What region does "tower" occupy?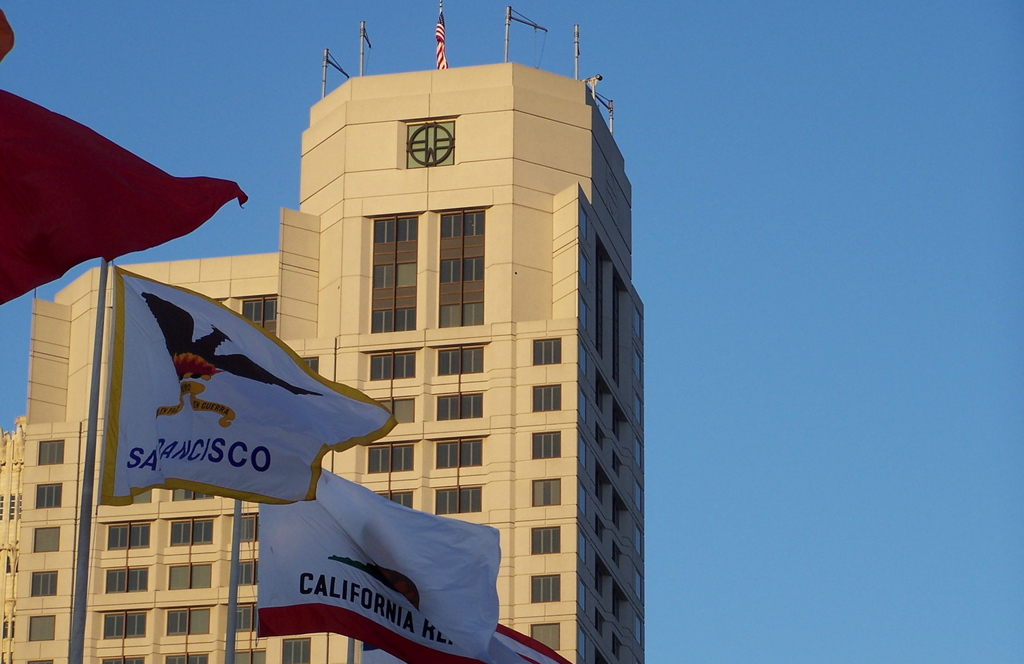
detection(0, 61, 648, 663).
